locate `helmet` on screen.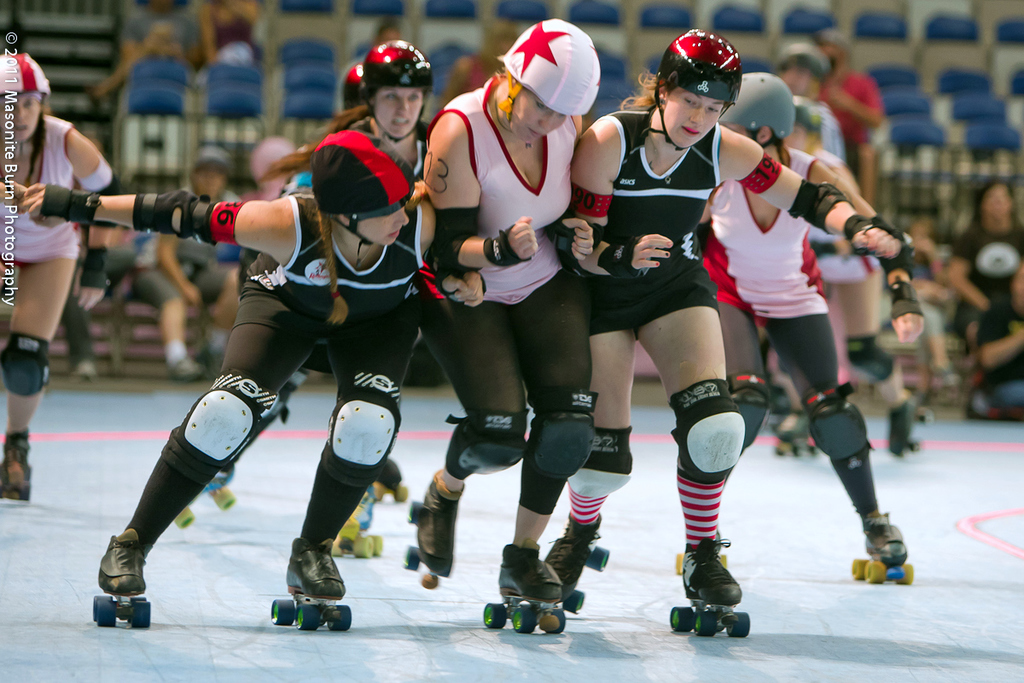
On screen at [x1=0, y1=49, x2=55, y2=99].
